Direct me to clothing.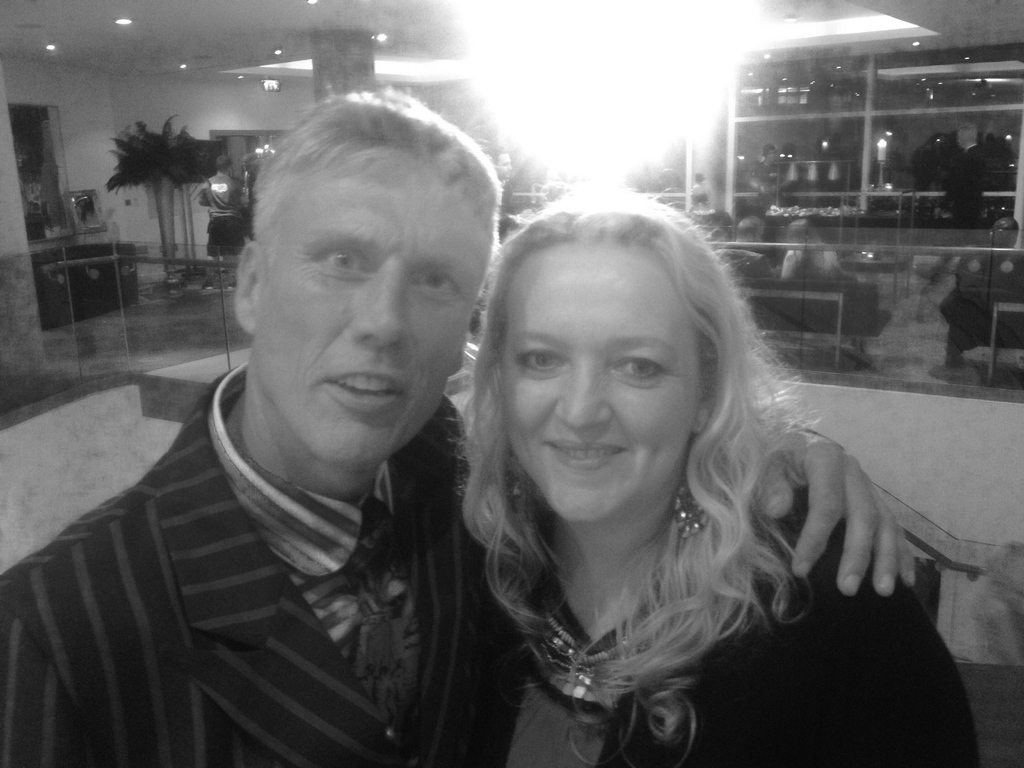
Direction: BBox(17, 325, 528, 767).
